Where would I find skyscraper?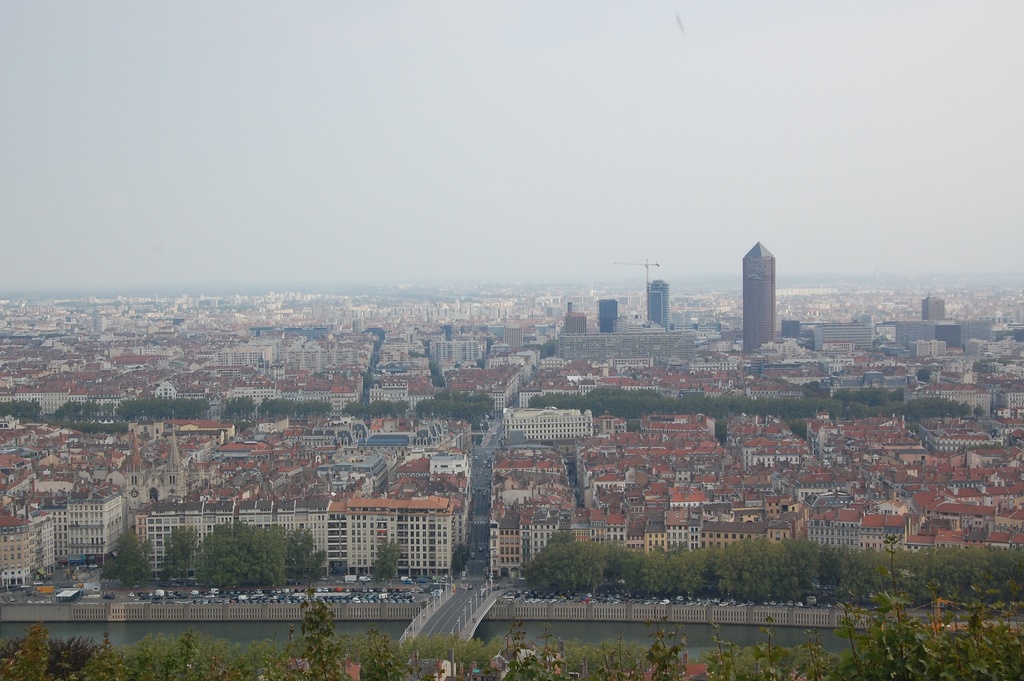
At locate(650, 279, 667, 327).
